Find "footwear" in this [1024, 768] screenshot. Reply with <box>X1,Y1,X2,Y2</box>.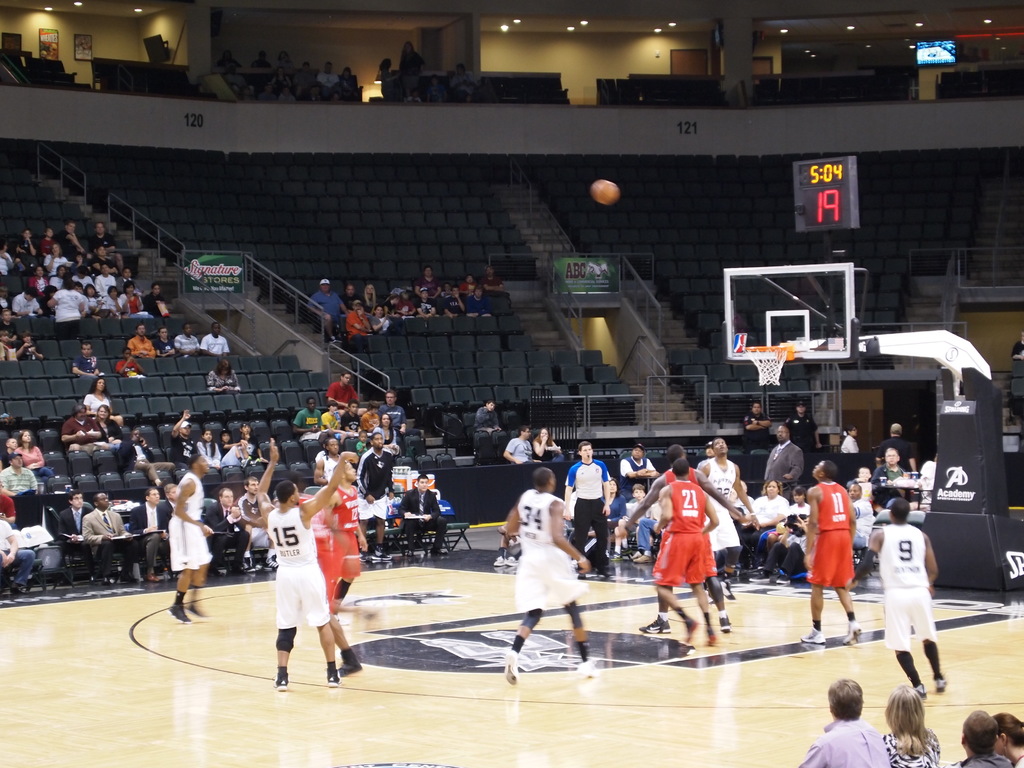
<box>578,657,600,680</box>.
